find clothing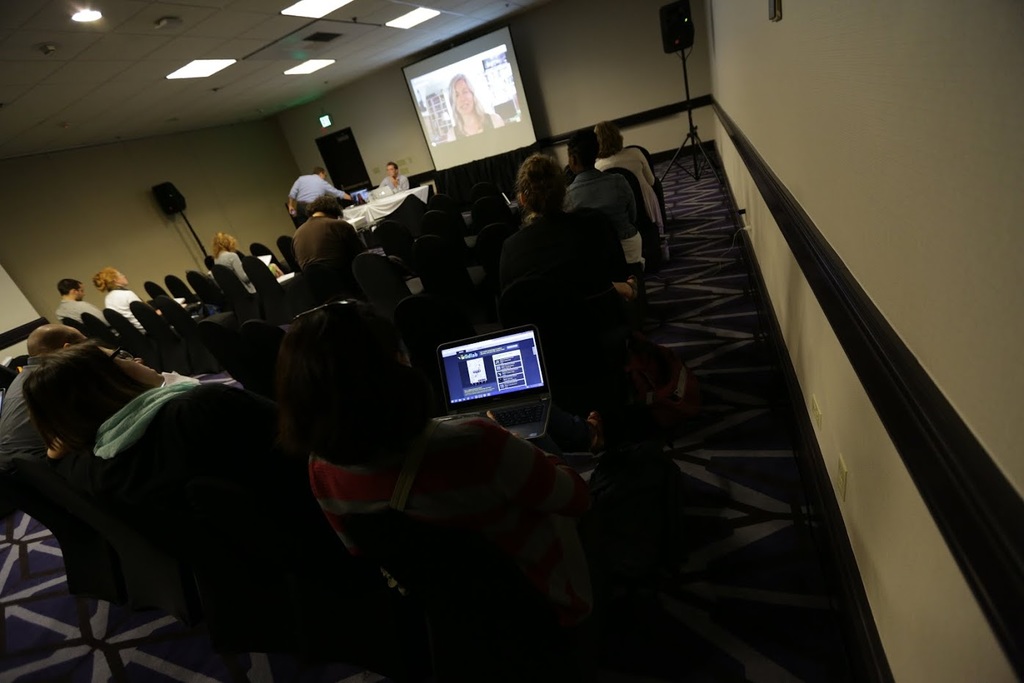
bbox=[569, 167, 633, 237]
